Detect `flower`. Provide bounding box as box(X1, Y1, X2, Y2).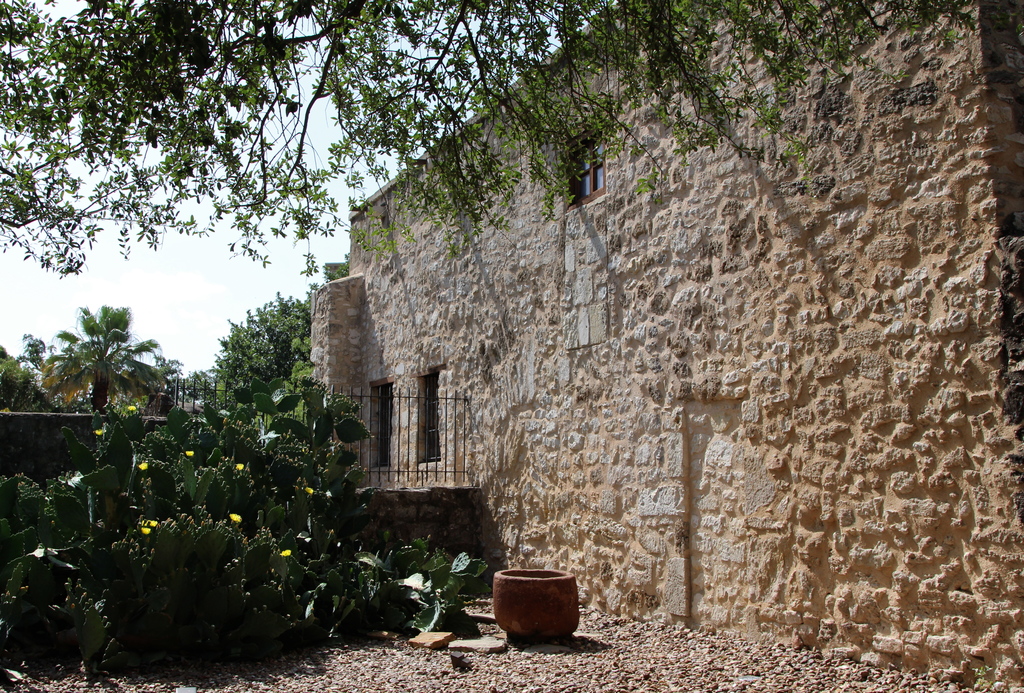
box(139, 461, 150, 473).
